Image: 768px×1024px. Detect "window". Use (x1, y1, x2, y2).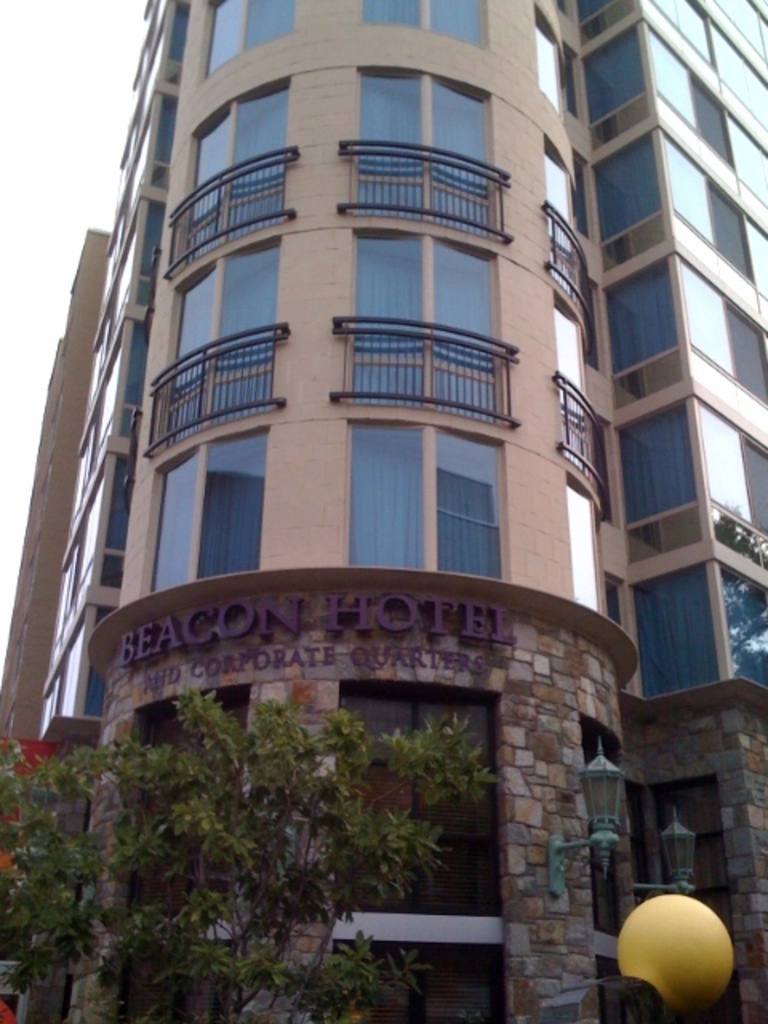
(630, 573, 718, 698).
